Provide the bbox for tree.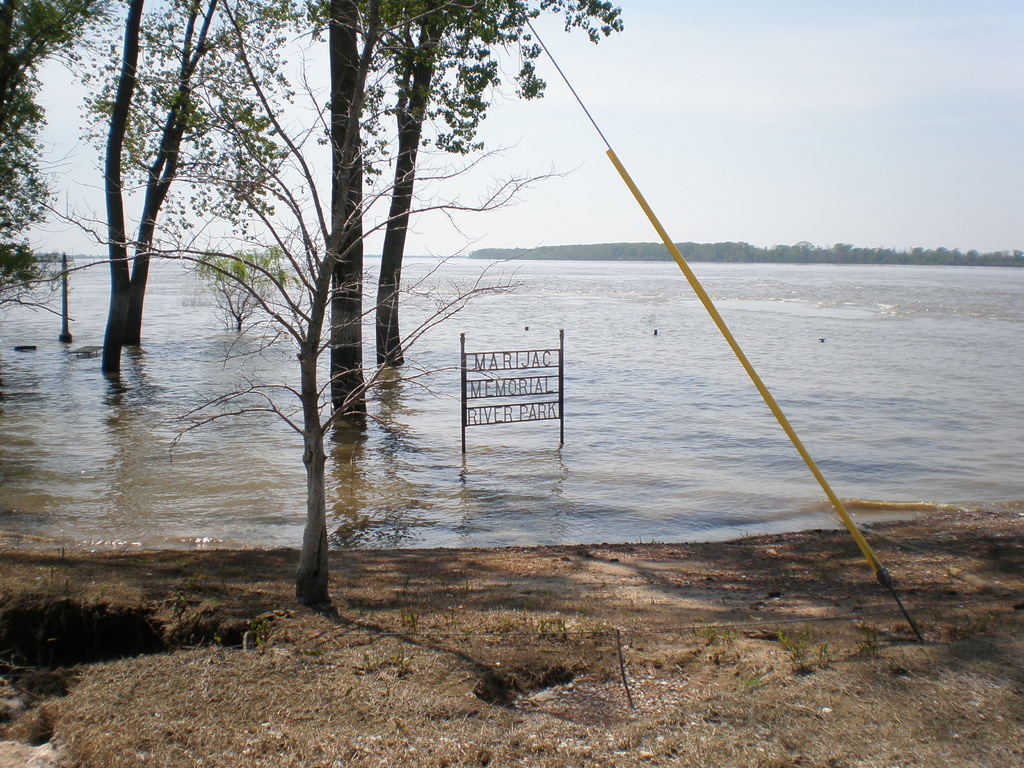
(1, 0, 579, 612).
